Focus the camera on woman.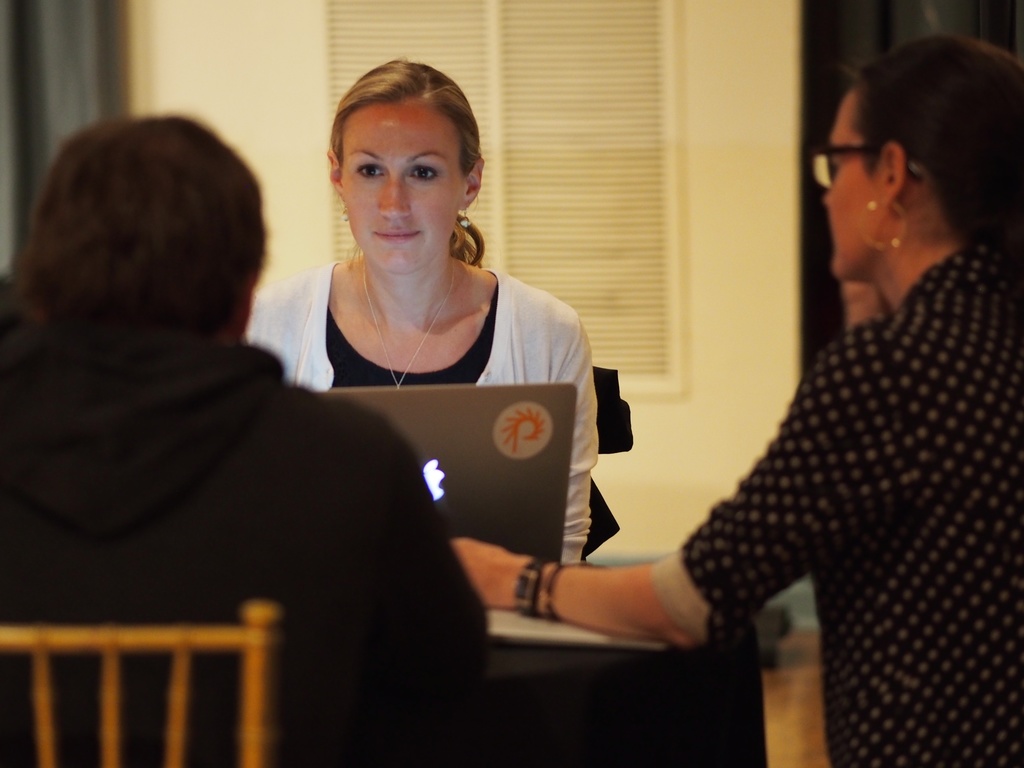
Focus region: <box>451,32,1023,767</box>.
